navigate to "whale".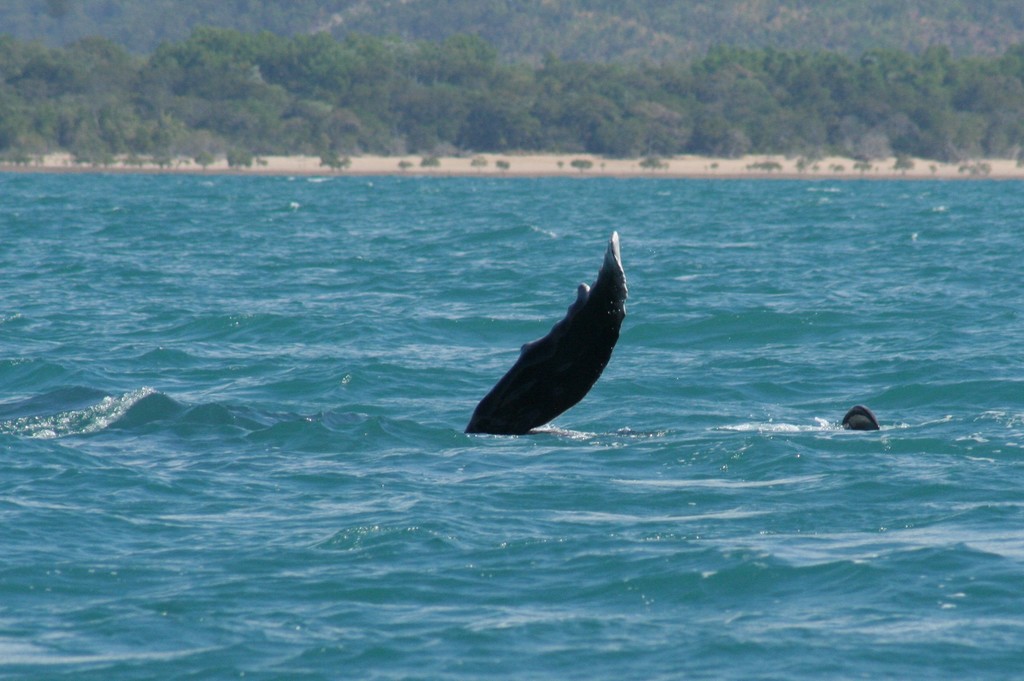
Navigation target: 461, 230, 630, 435.
